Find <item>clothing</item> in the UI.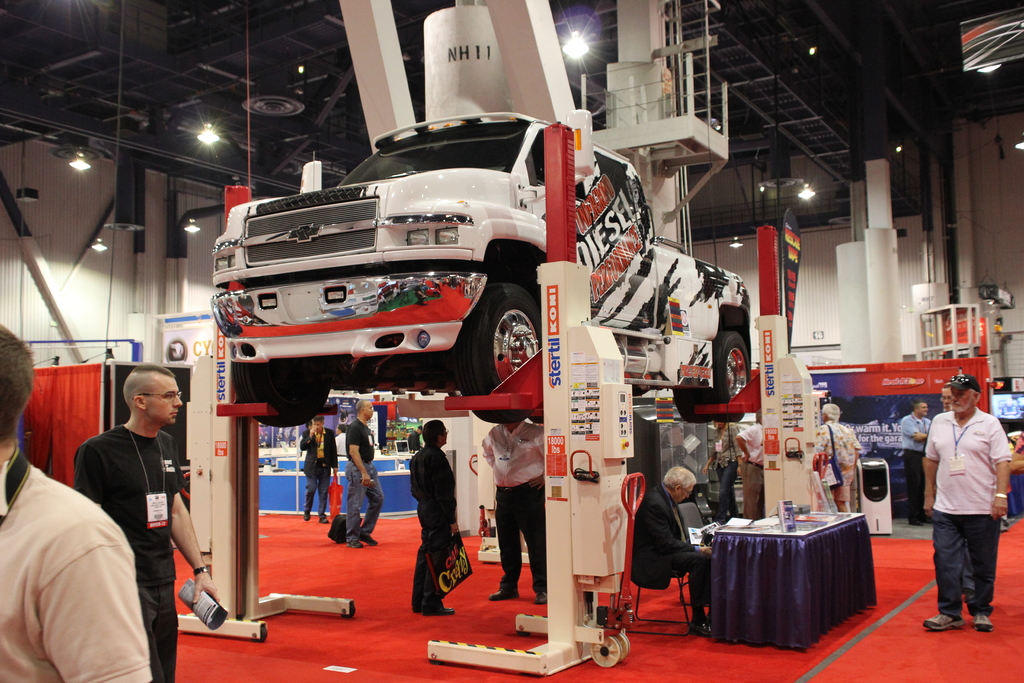
UI element at 961/543/974/595.
